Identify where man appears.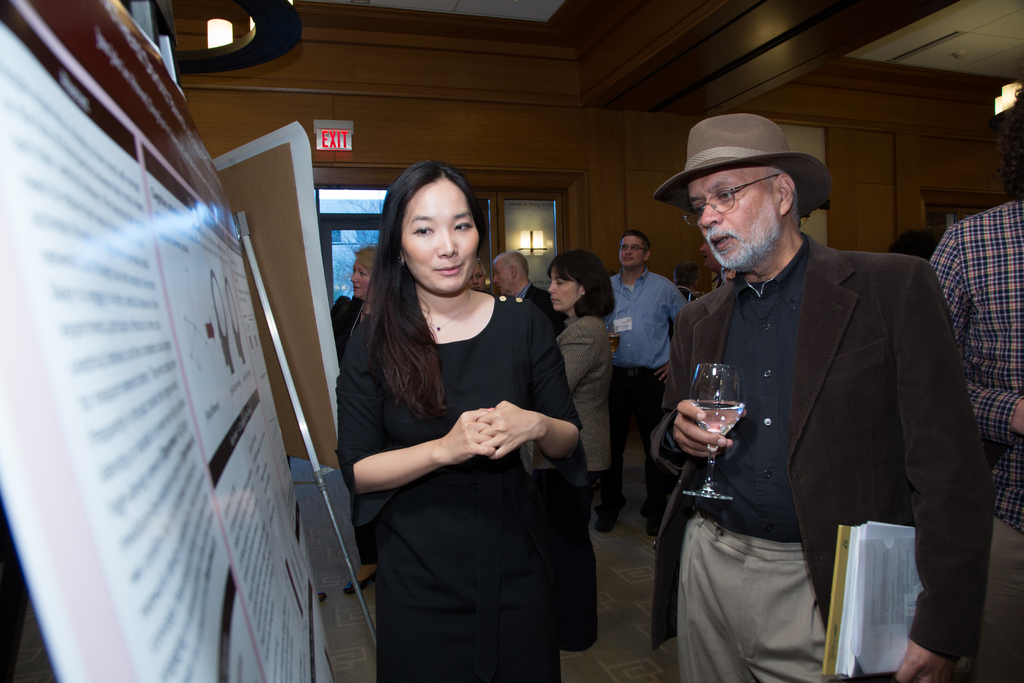
Appears at <region>929, 84, 1023, 682</region>.
